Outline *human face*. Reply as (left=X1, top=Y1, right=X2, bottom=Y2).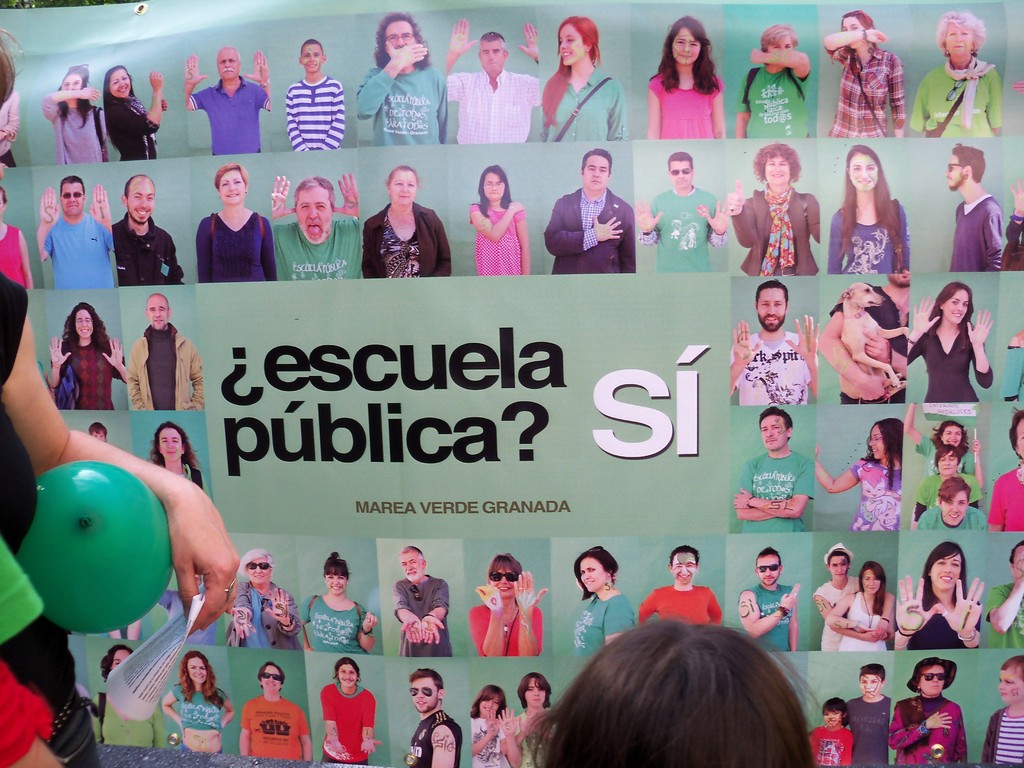
(left=222, top=171, right=248, bottom=201).
